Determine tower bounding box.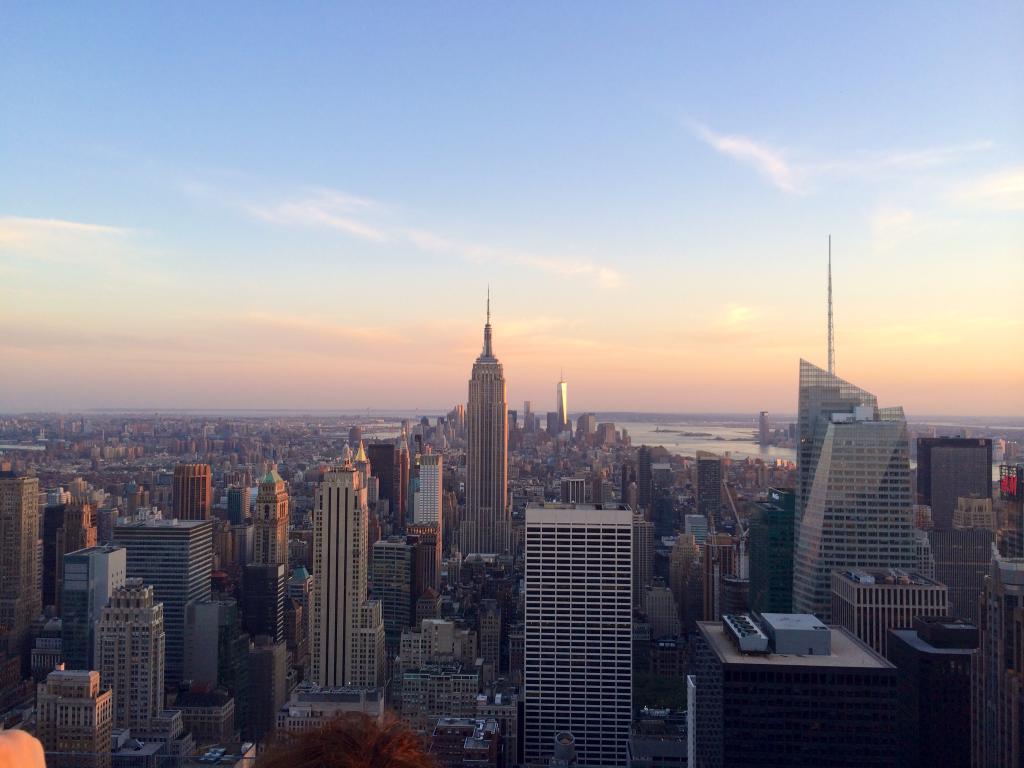
Determined: (250,457,291,564).
